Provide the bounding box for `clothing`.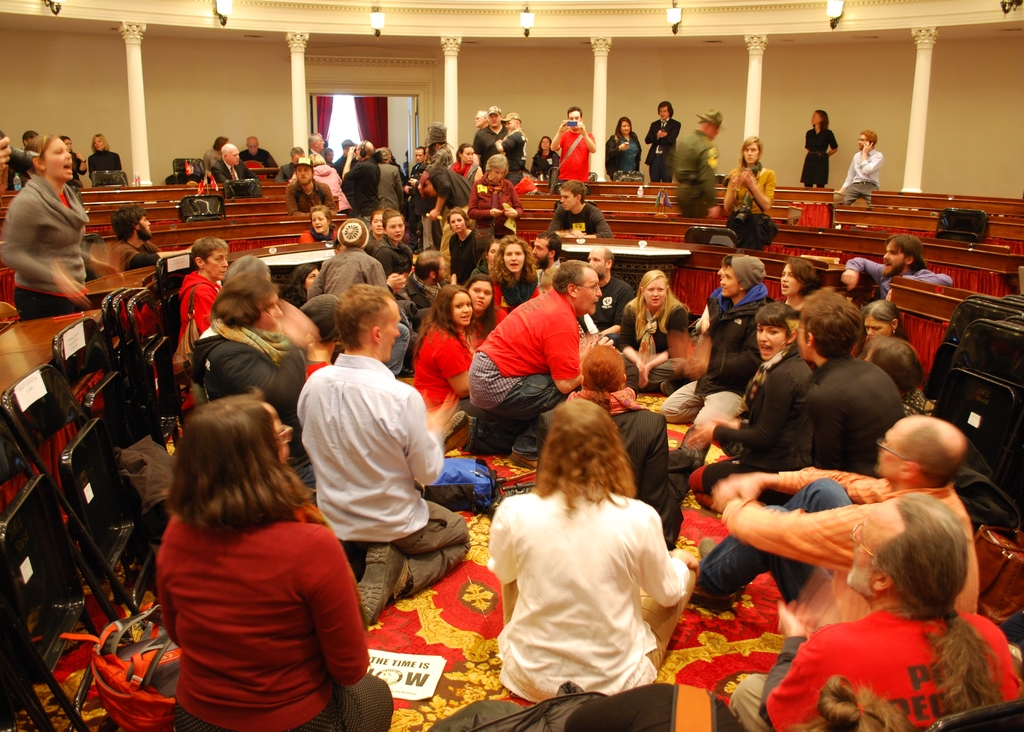
Rect(316, 245, 391, 309).
